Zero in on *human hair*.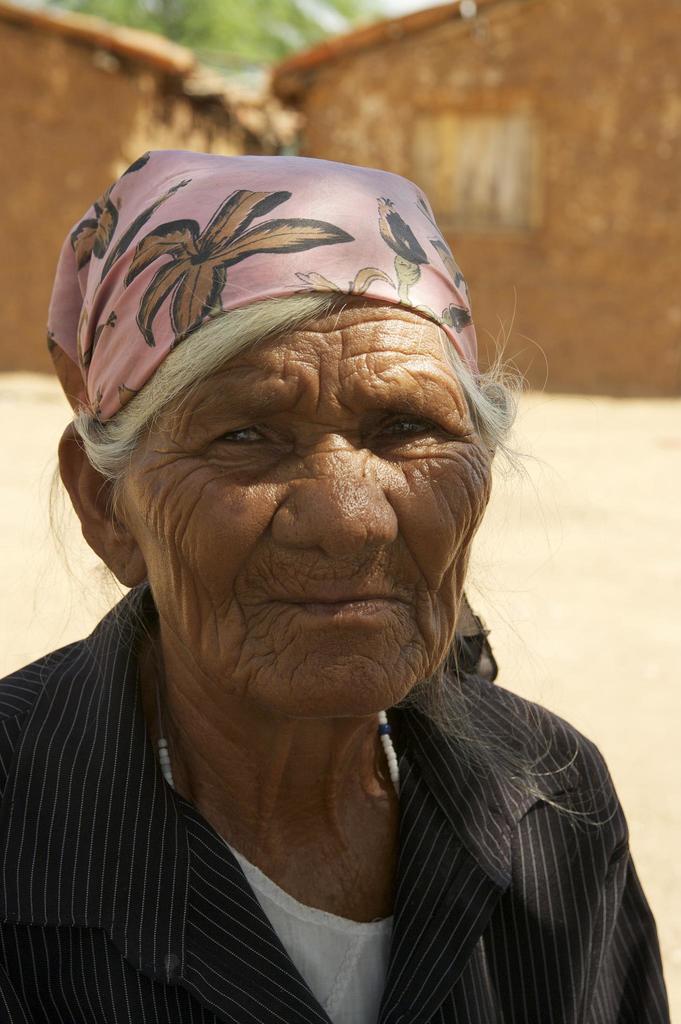
Zeroed in: (left=64, top=302, right=329, bottom=476).
